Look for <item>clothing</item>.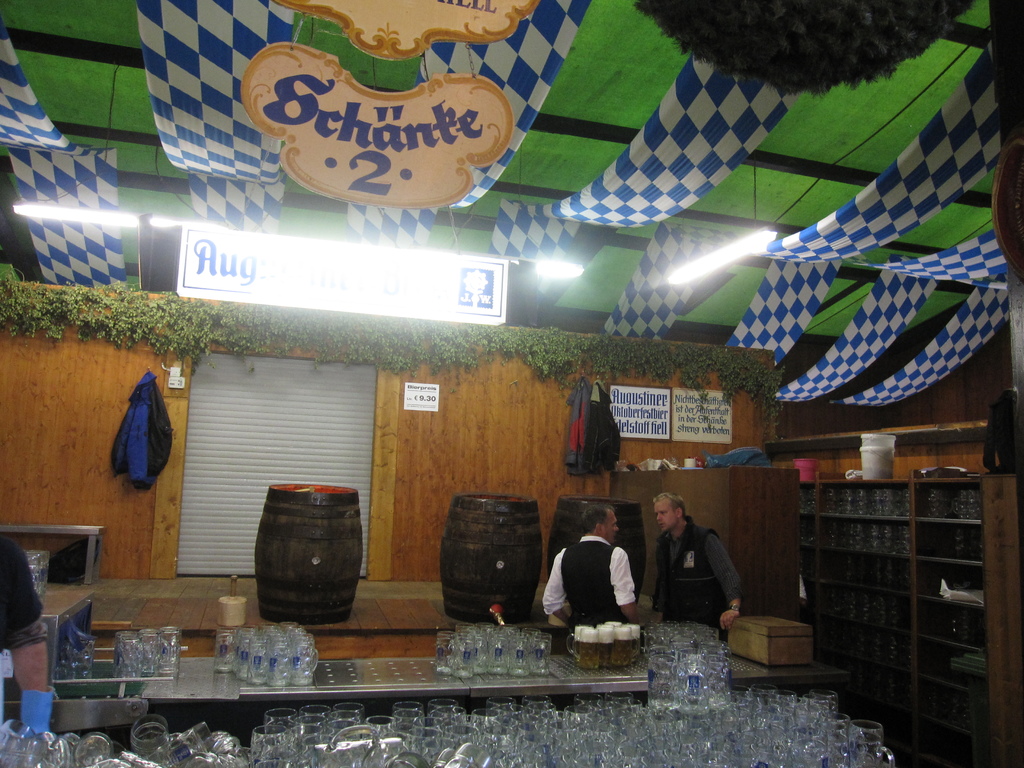
Found: select_region(550, 524, 636, 641).
